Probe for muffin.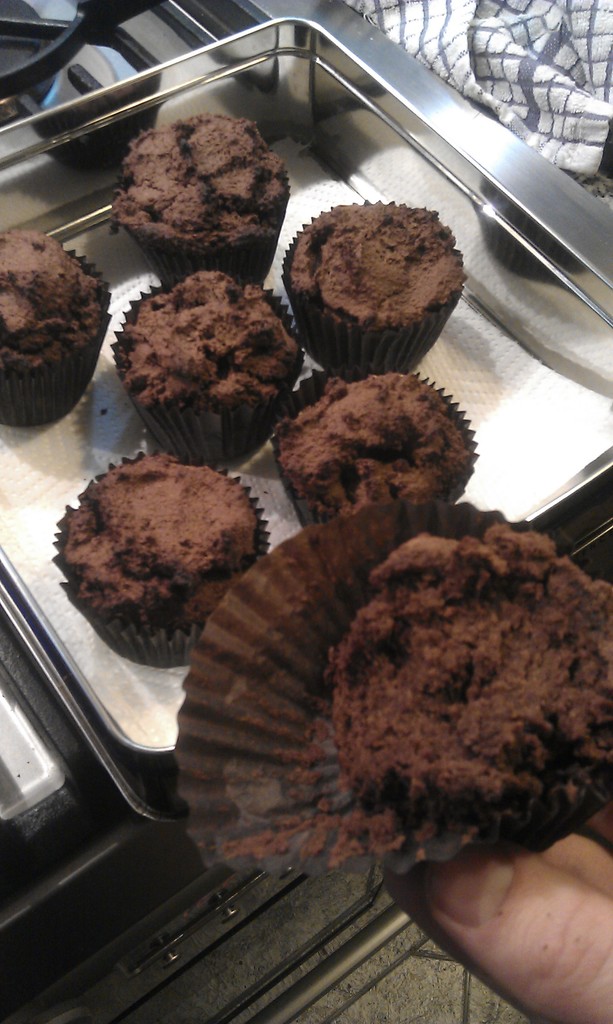
Probe result: 322,522,612,824.
